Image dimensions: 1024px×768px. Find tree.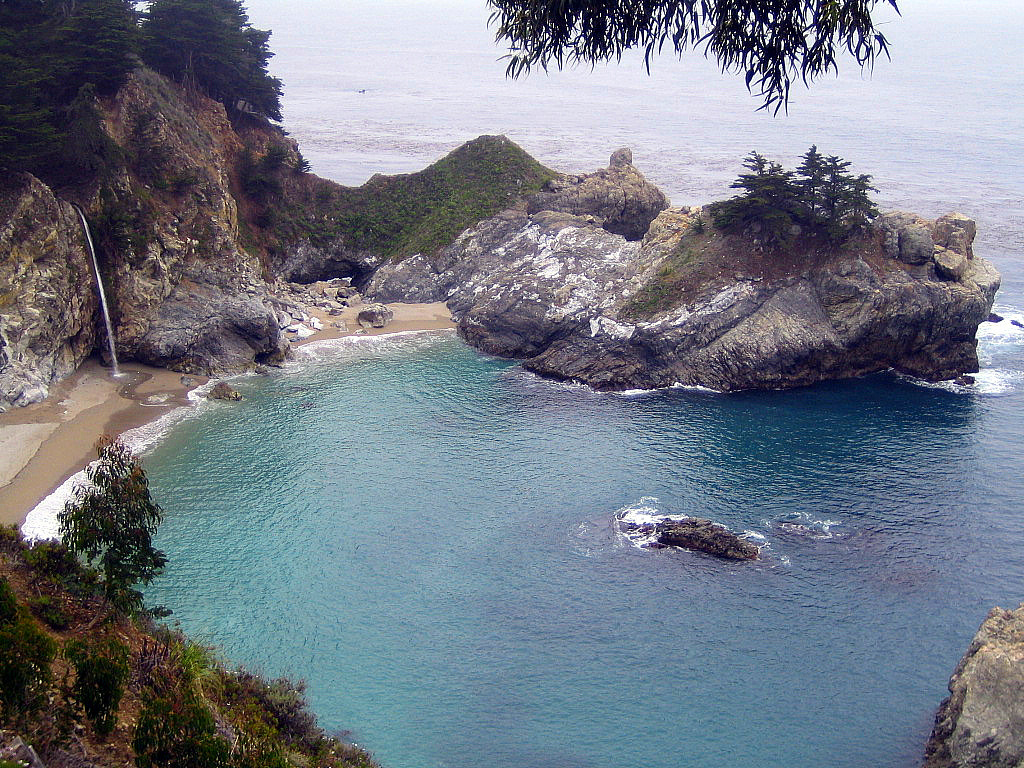
[479,0,914,107].
